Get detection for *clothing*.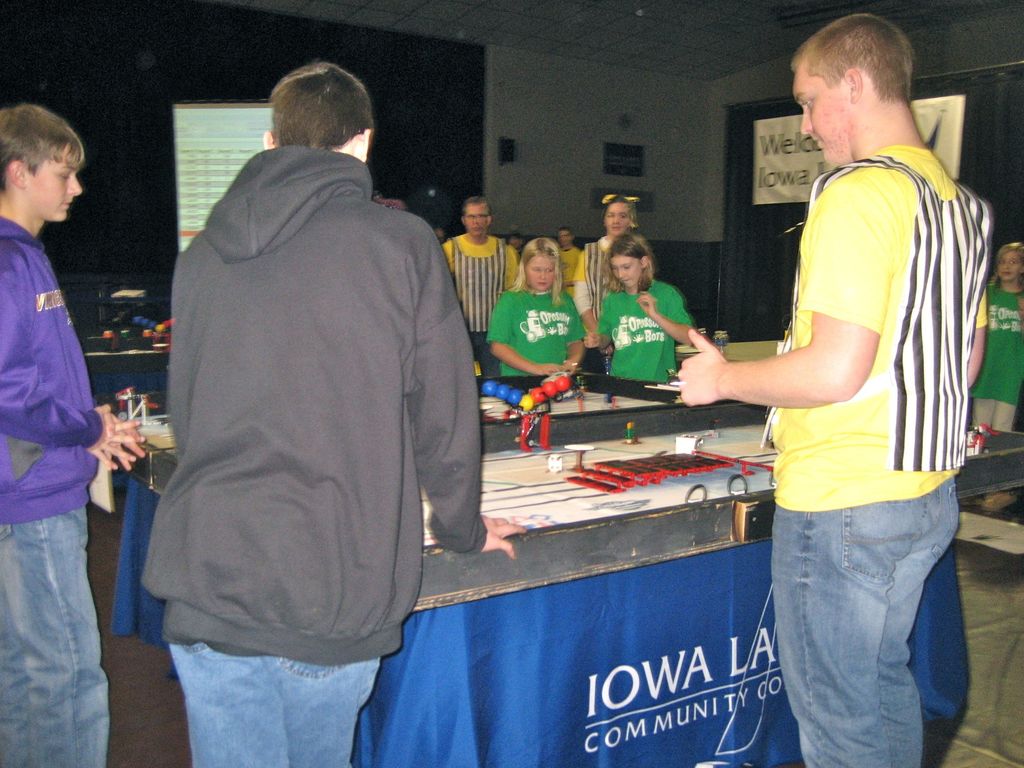
Detection: detection(133, 100, 479, 722).
